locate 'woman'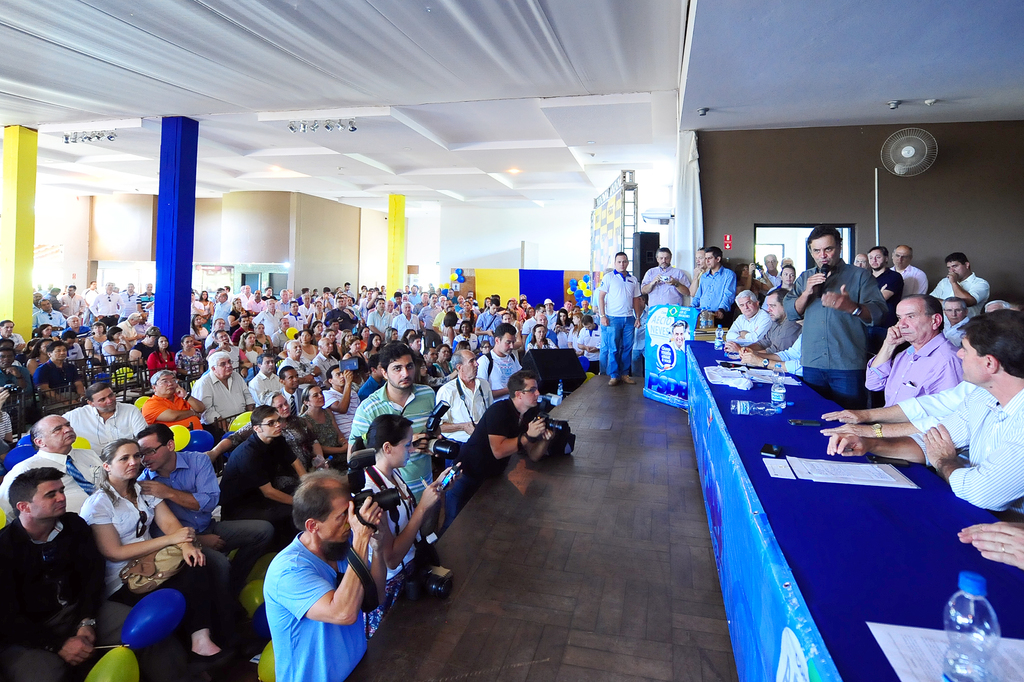
l=83, t=318, r=108, b=373
